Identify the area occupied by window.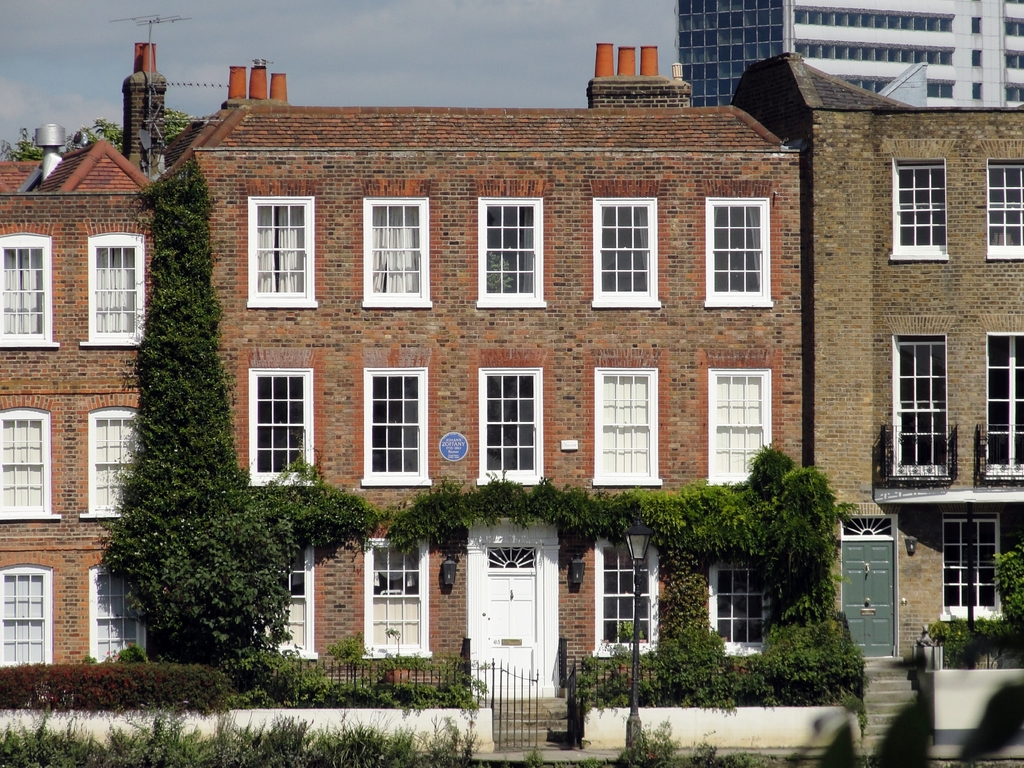
Area: l=361, t=535, r=435, b=662.
